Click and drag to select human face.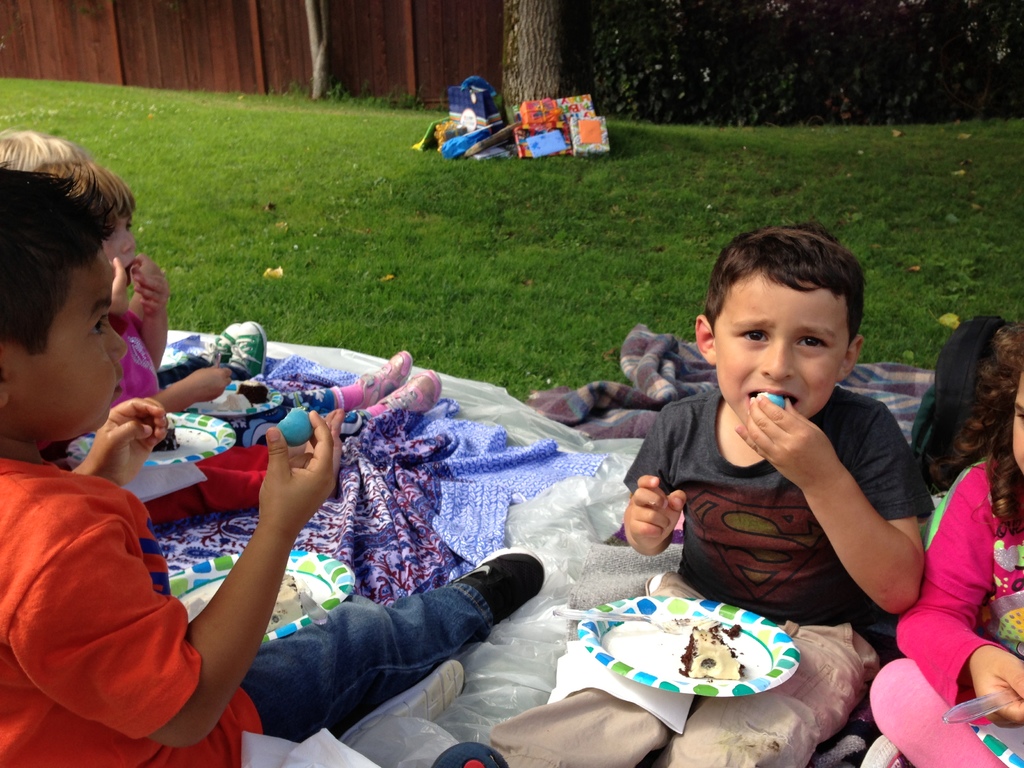
Selection: x1=714 y1=276 x2=850 y2=428.
